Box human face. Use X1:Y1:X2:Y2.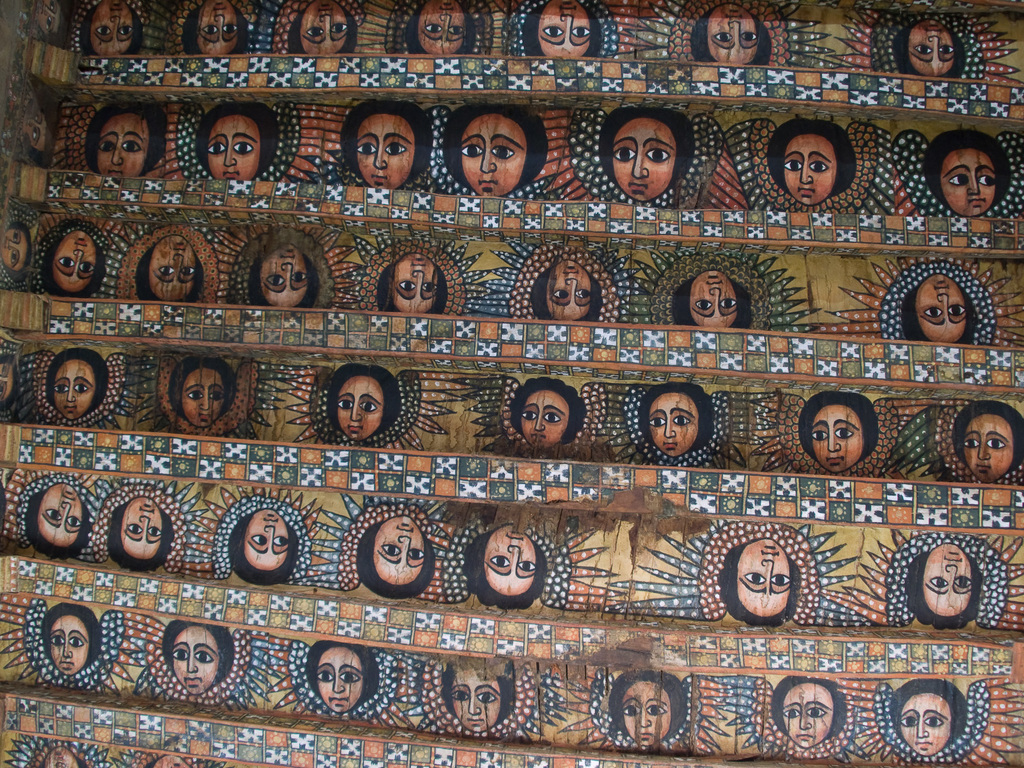
99:108:149:170.
